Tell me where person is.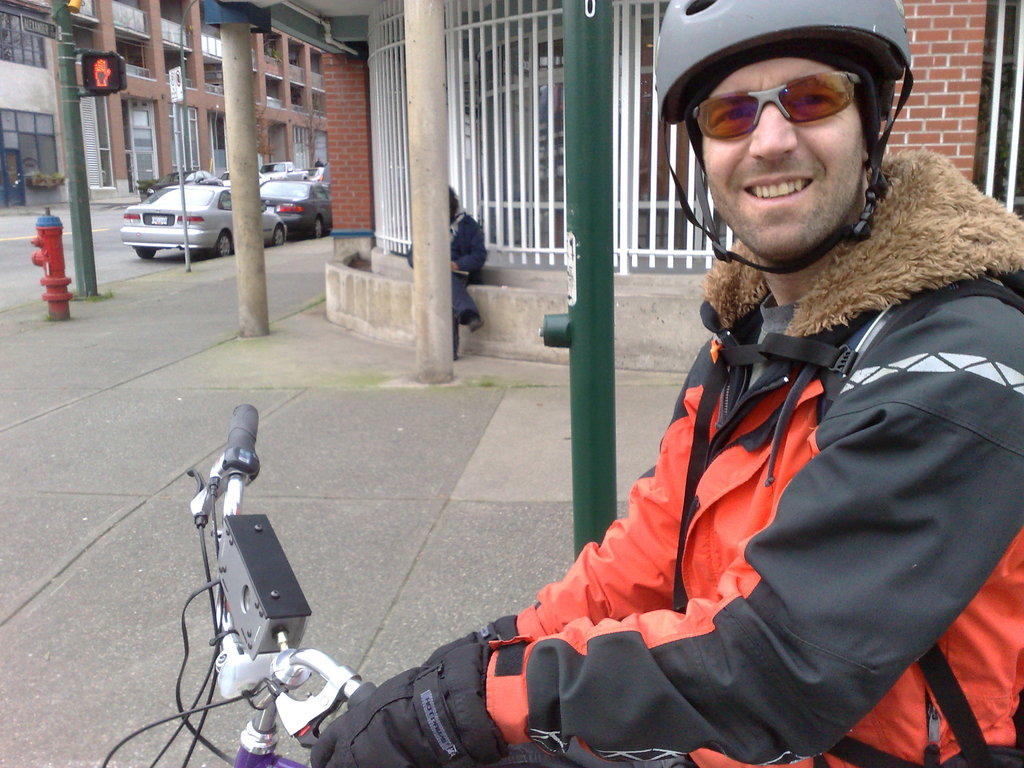
person is at box=[312, 0, 1023, 767].
